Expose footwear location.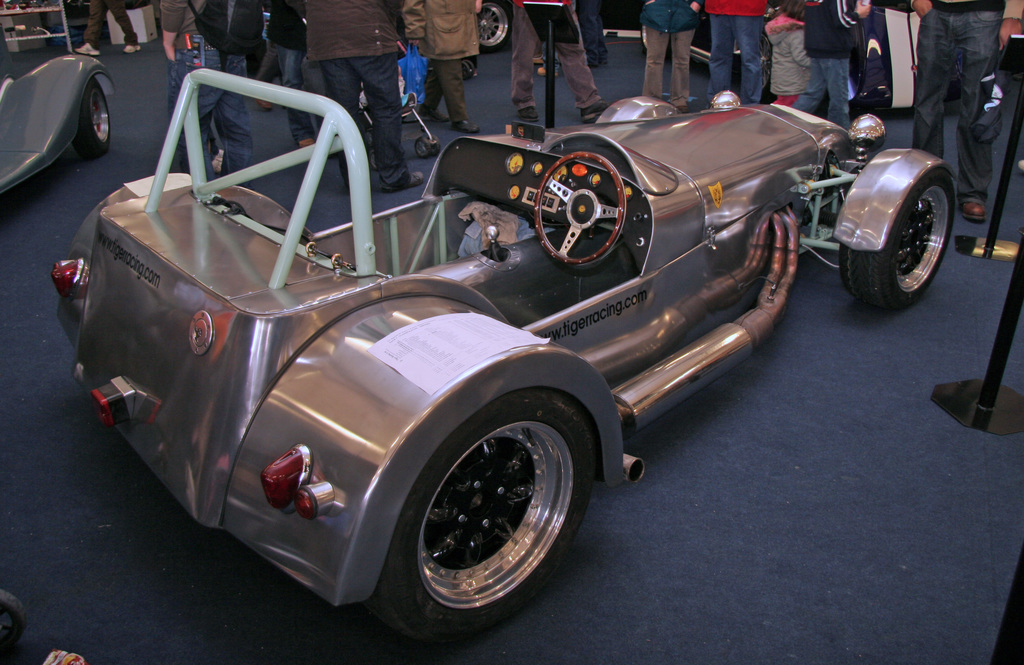
Exposed at box=[516, 105, 541, 119].
